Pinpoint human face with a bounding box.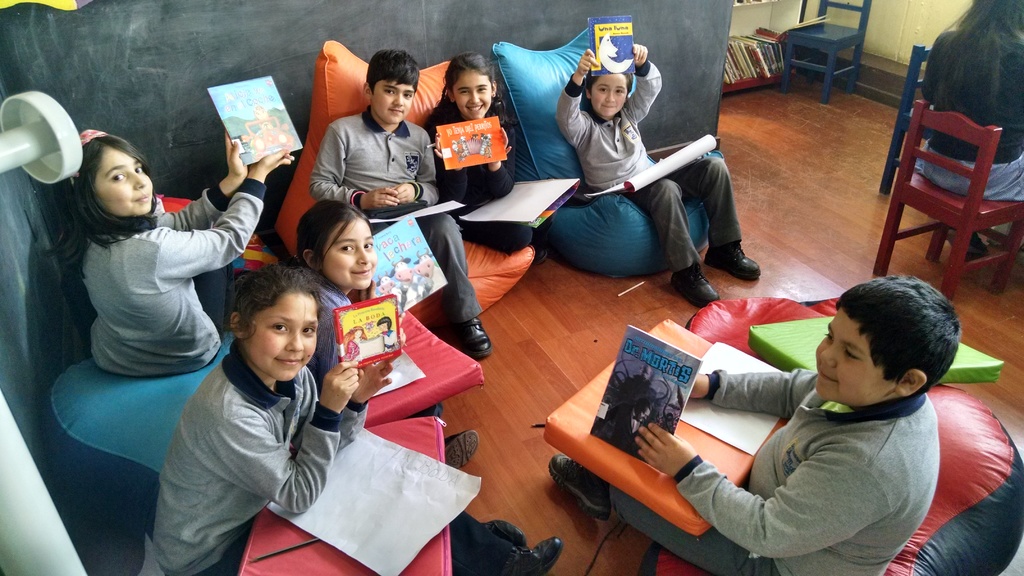
bbox(372, 81, 413, 122).
